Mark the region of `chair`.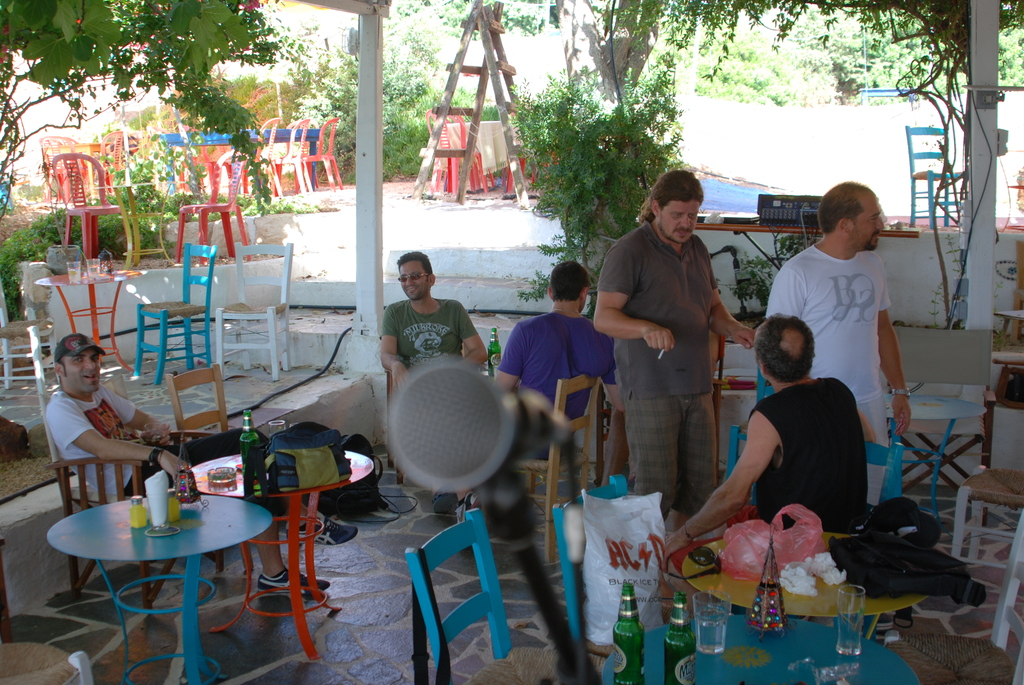
Region: [left=49, top=453, right=225, bottom=595].
